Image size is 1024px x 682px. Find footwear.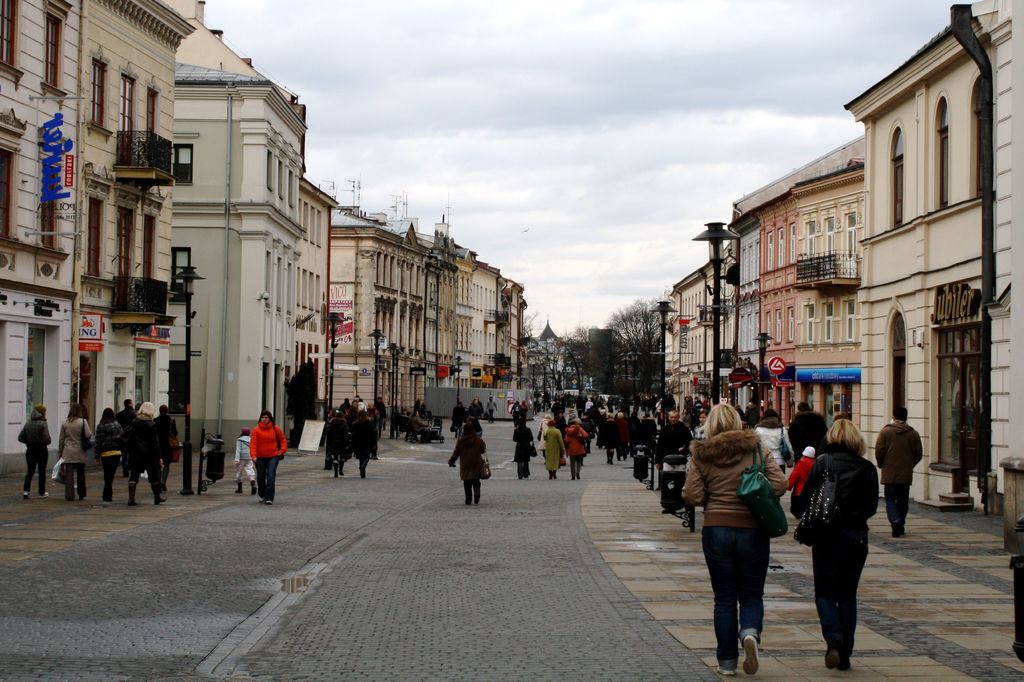
893/518/900/534.
